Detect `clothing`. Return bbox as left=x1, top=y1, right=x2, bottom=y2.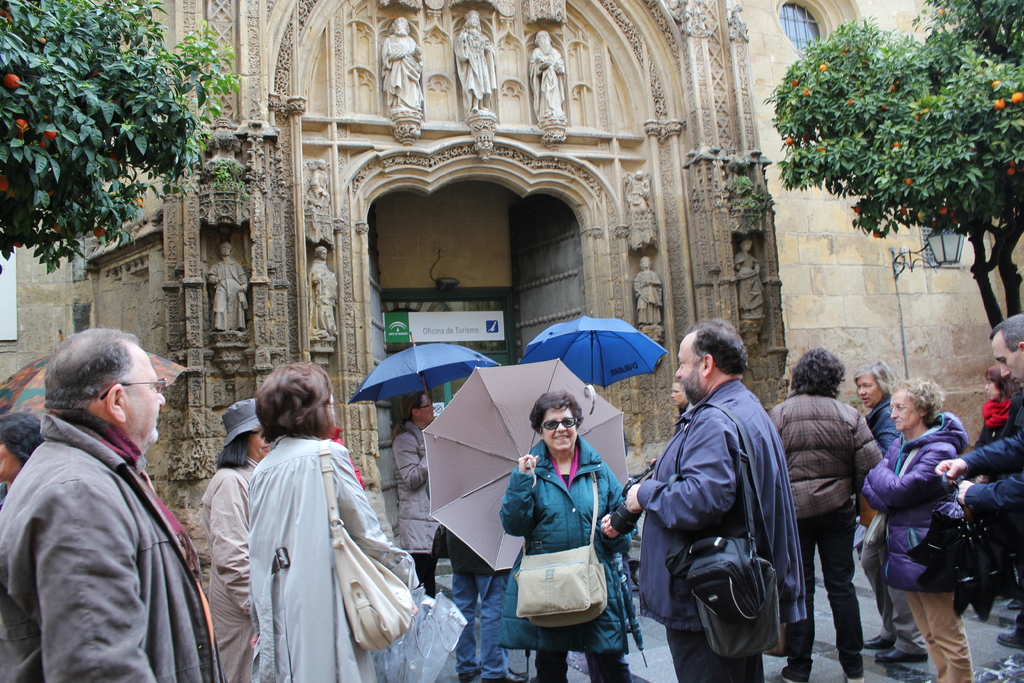
left=499, top=425, right=634, bottom=682.
